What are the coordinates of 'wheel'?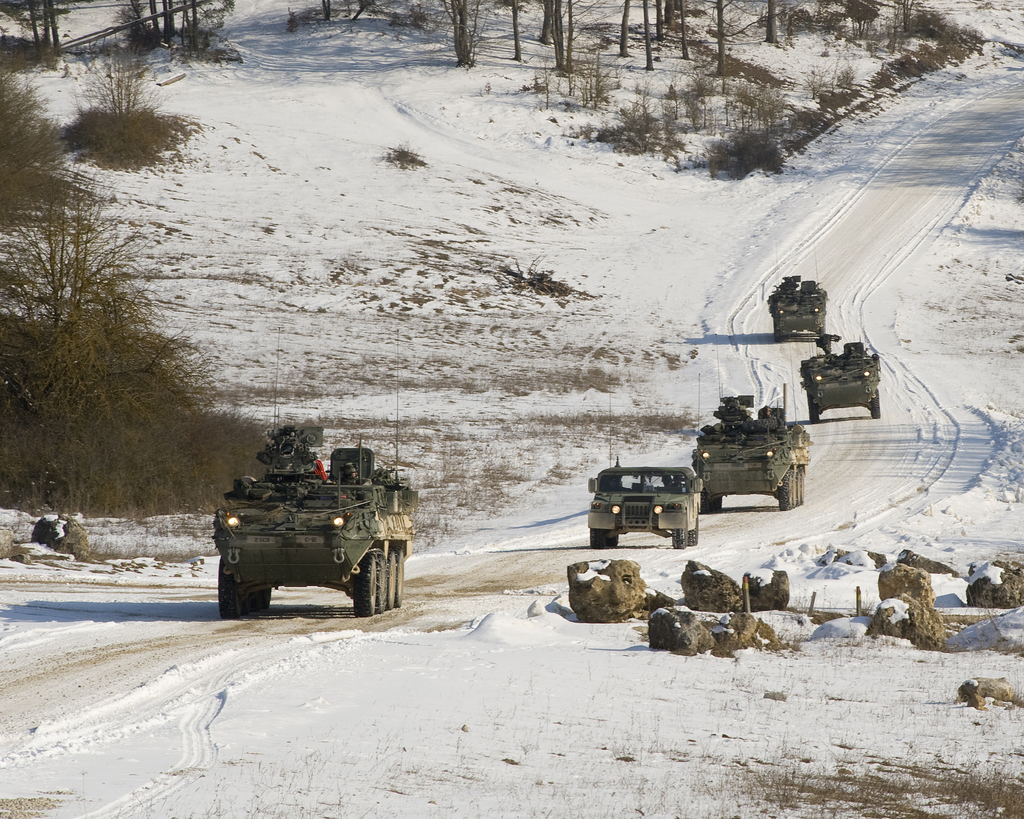
box(687, 523, 698, 545).
